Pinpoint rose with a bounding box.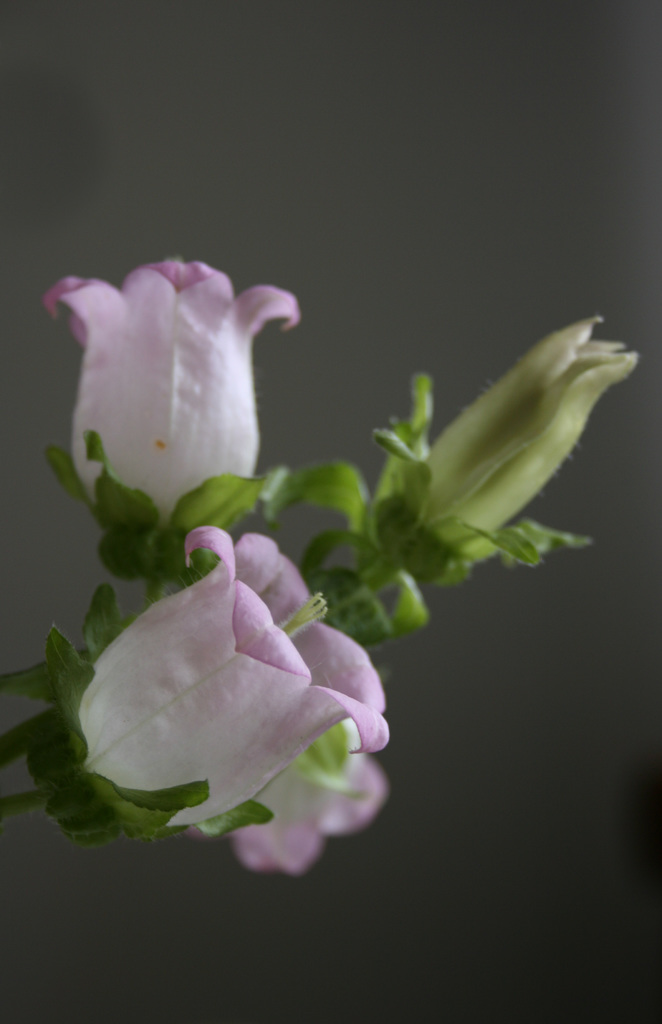
bbox=[49, 257, 310, 529].
